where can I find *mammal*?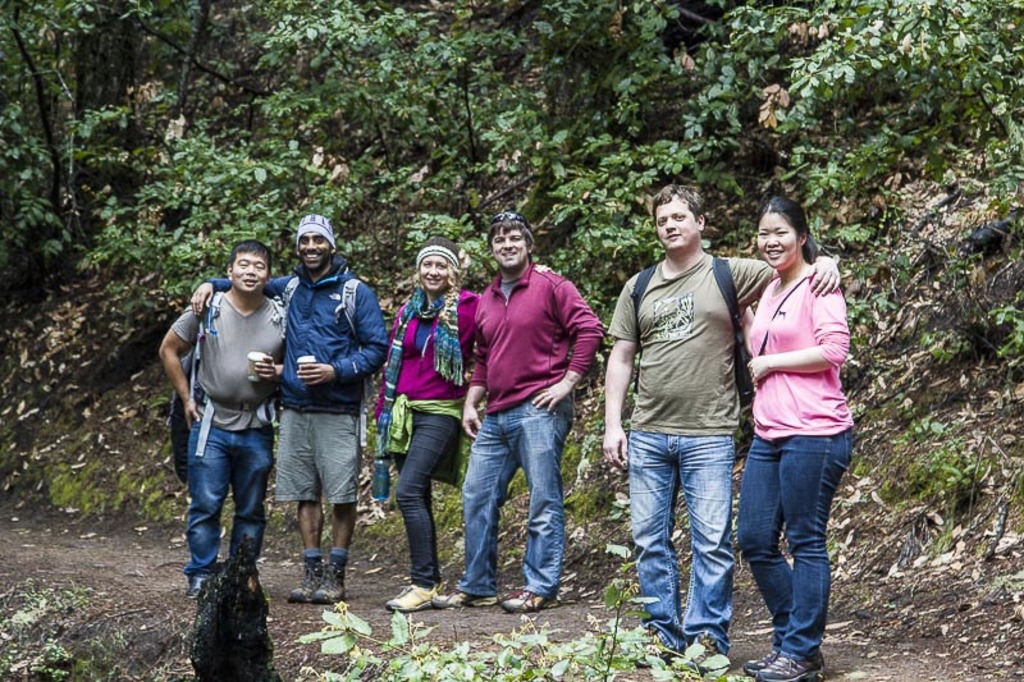
You can find it at region(426, 210, 602, 614).
